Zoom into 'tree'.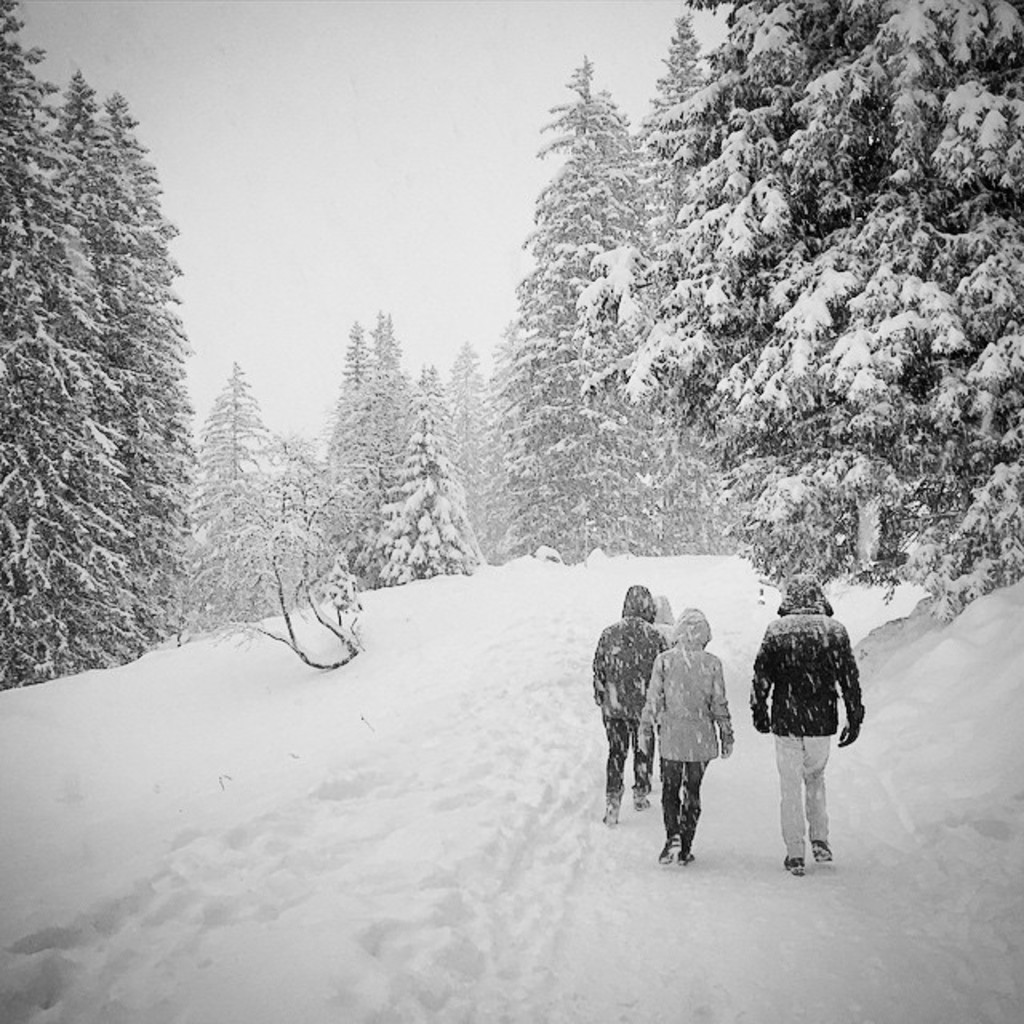
Zoom target: select_region(496, 58, 730, 554).
